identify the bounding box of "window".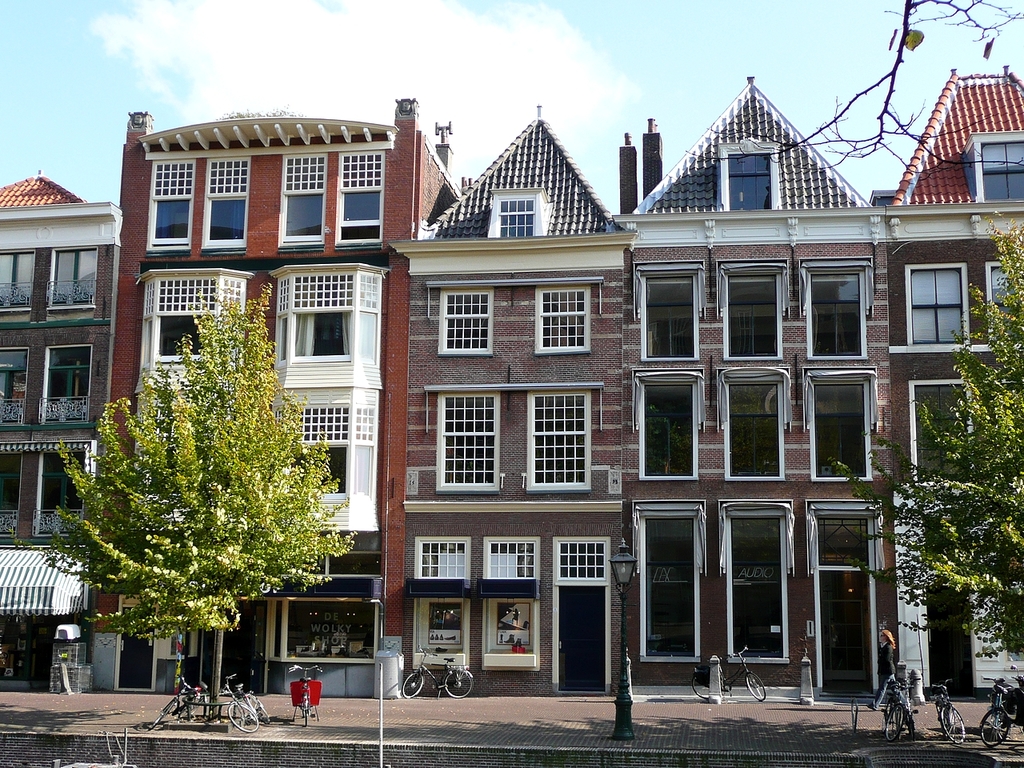
bbox=(0, 442, 106, 543).
